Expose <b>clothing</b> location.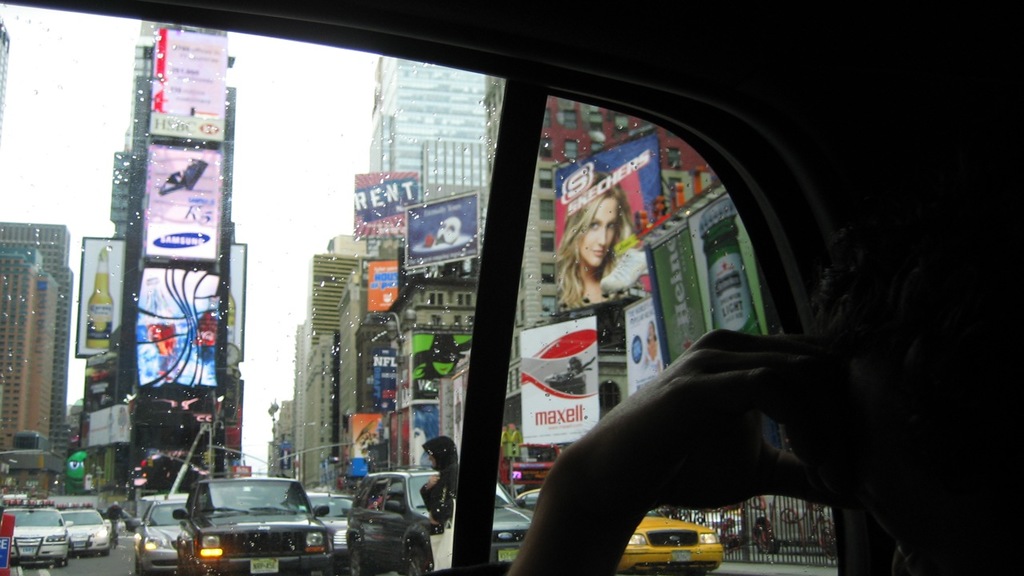
Exposed at [419, 473, 448, 532].
